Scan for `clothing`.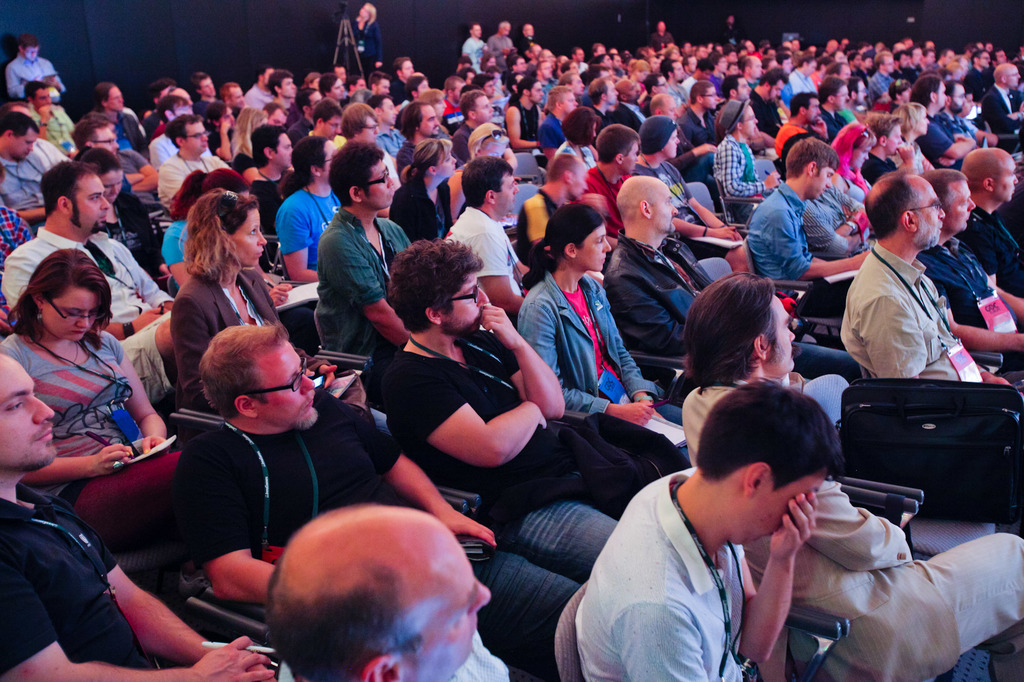
Scan result: Rect(0, 475, 148, 681).
